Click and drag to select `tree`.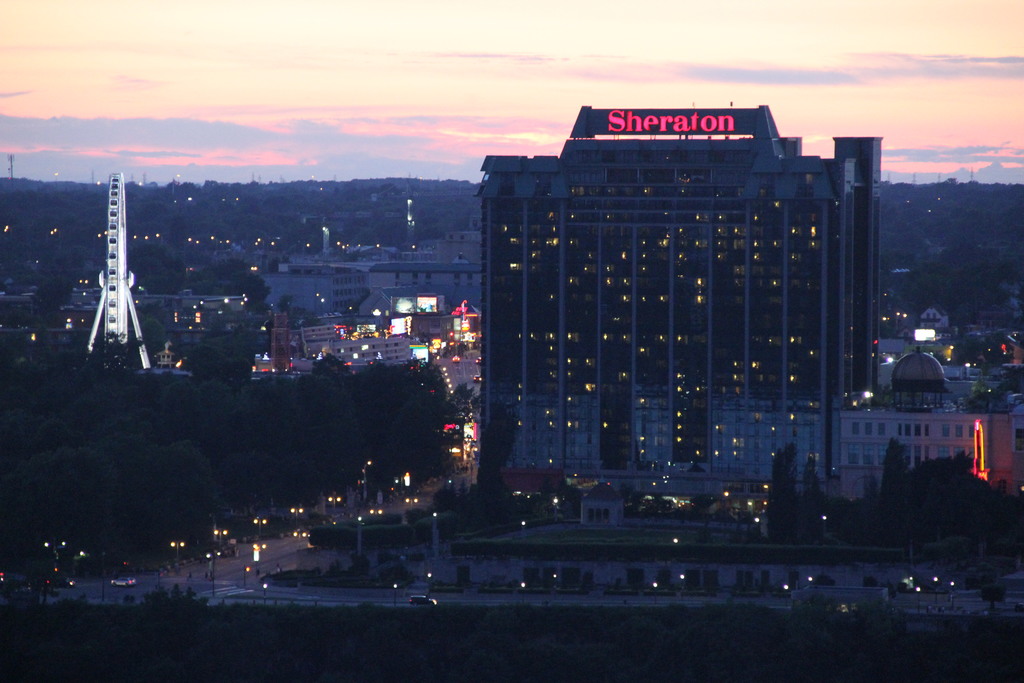
Selection: bbox=(539, 472, 556, 504).
